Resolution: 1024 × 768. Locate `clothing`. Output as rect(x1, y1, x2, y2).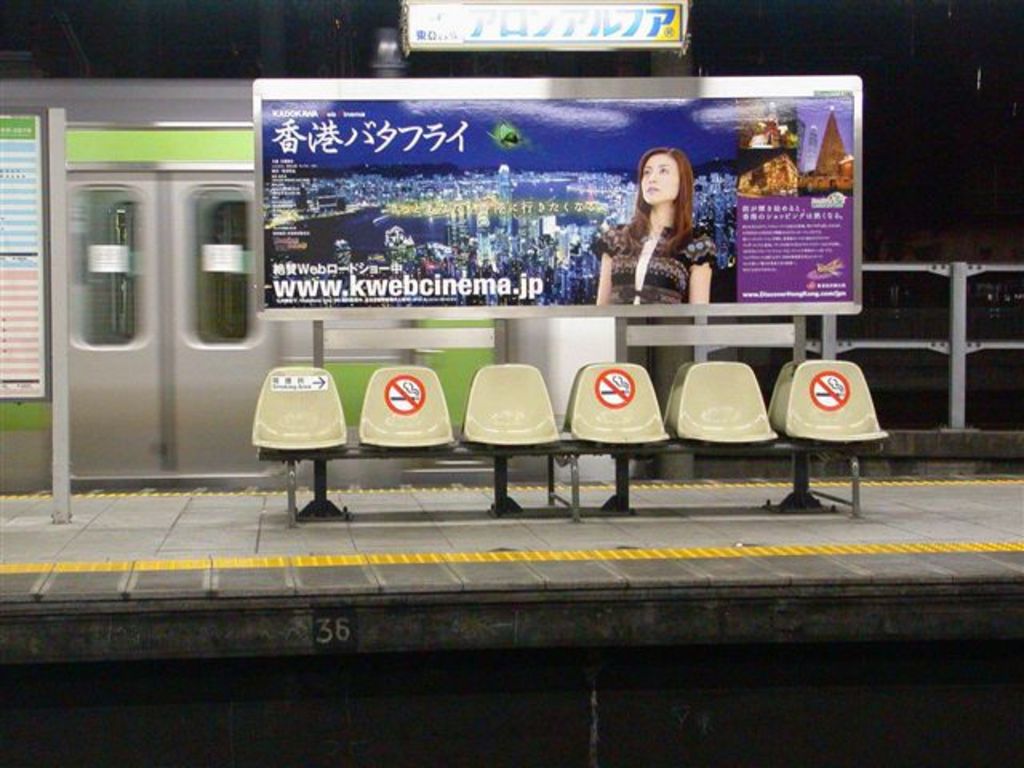
rect(592, 174, 730, 302).
